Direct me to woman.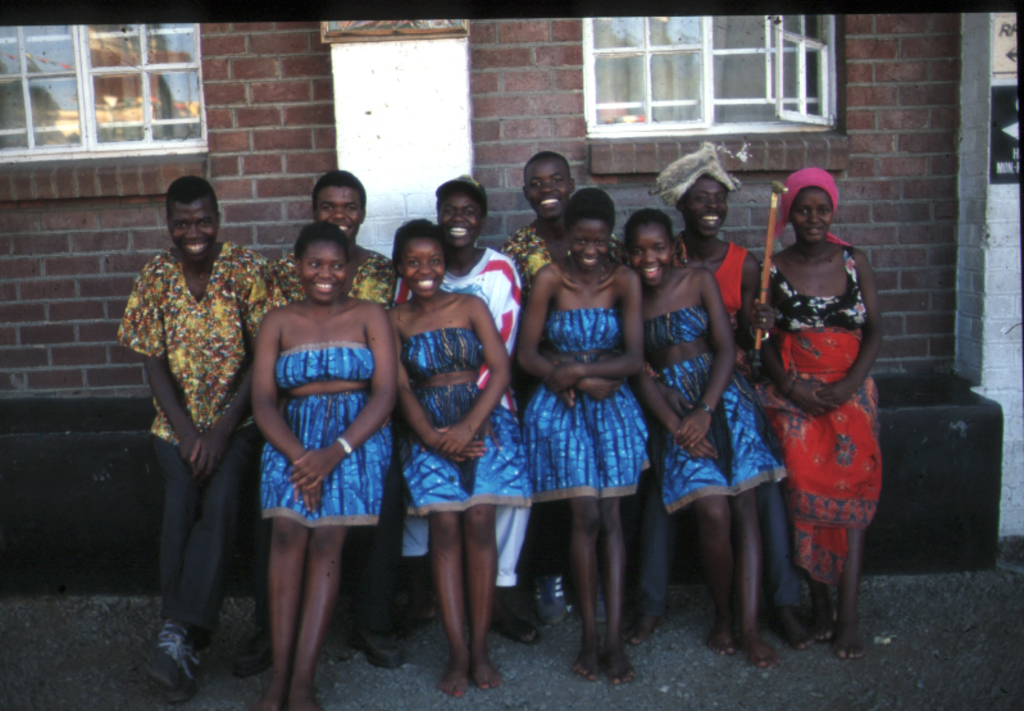
Direction: {"x1": 748, "y1": 169, "x2": 887, "y2": 665}.
